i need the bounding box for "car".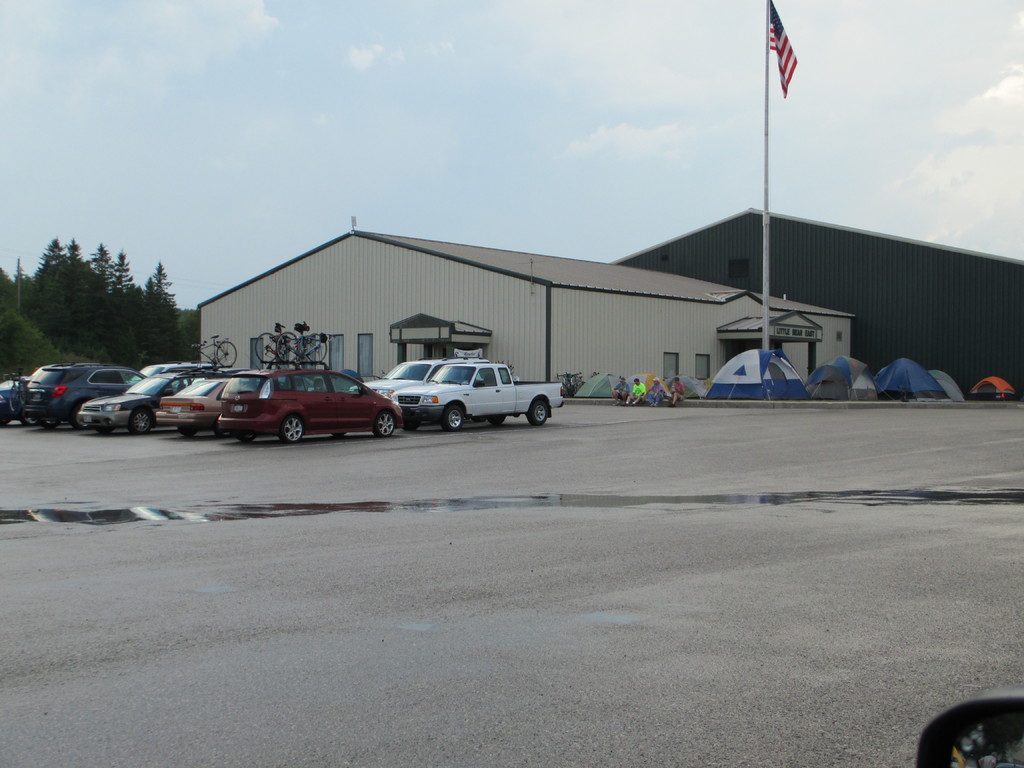
Here it is: 28,362,146,429.
